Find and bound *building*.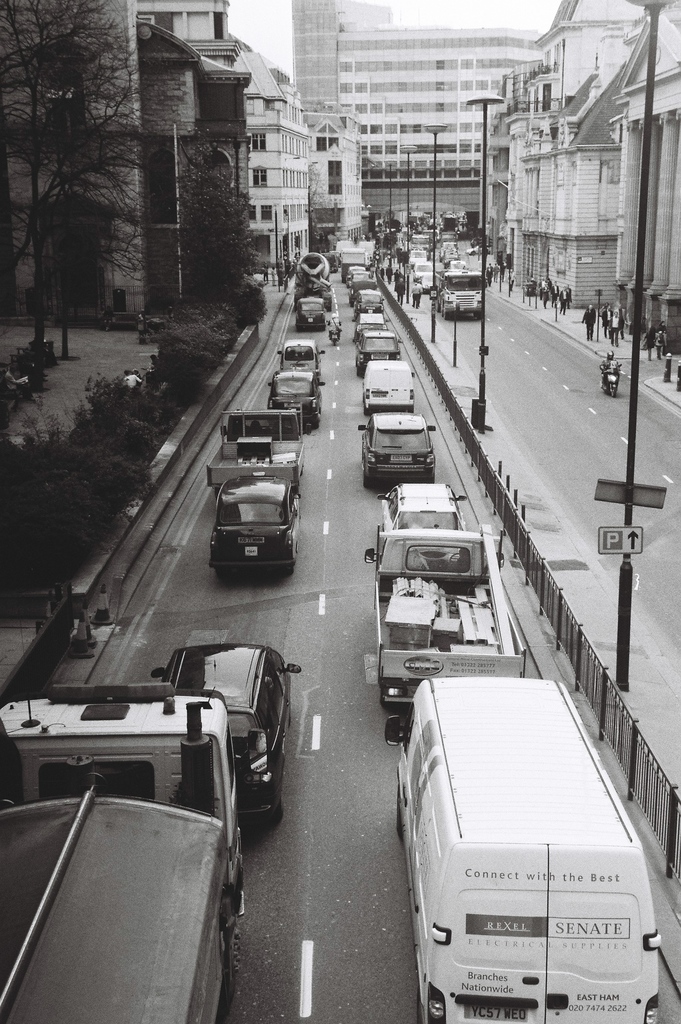
Bound: l=290, t=0, r=547, b=225.
